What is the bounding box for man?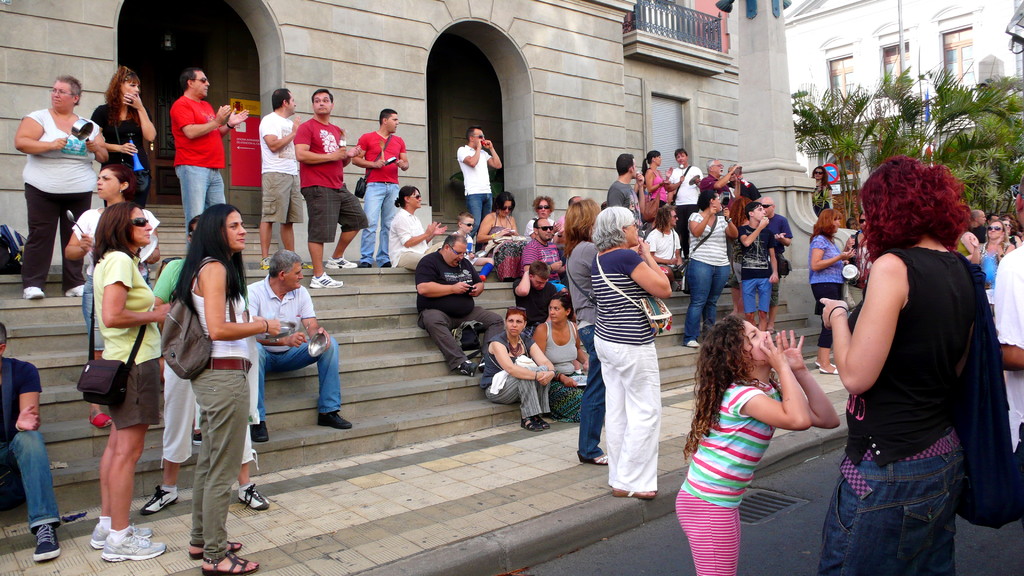
bbox=[605, 152, 644, 237].
